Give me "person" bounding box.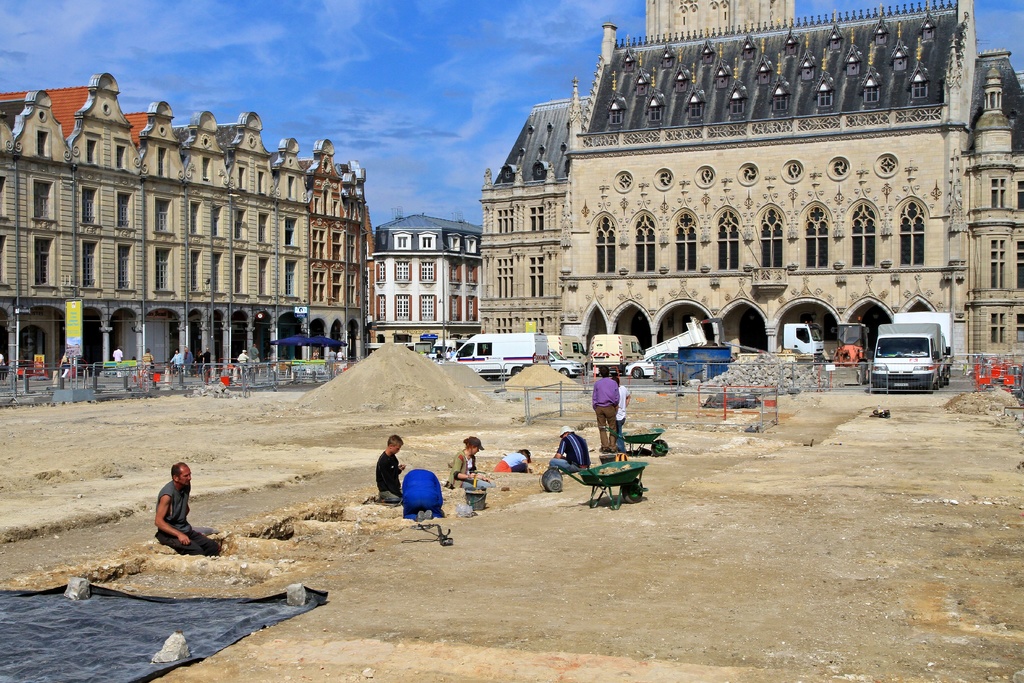
BBox(151, 459, 220, 556).
